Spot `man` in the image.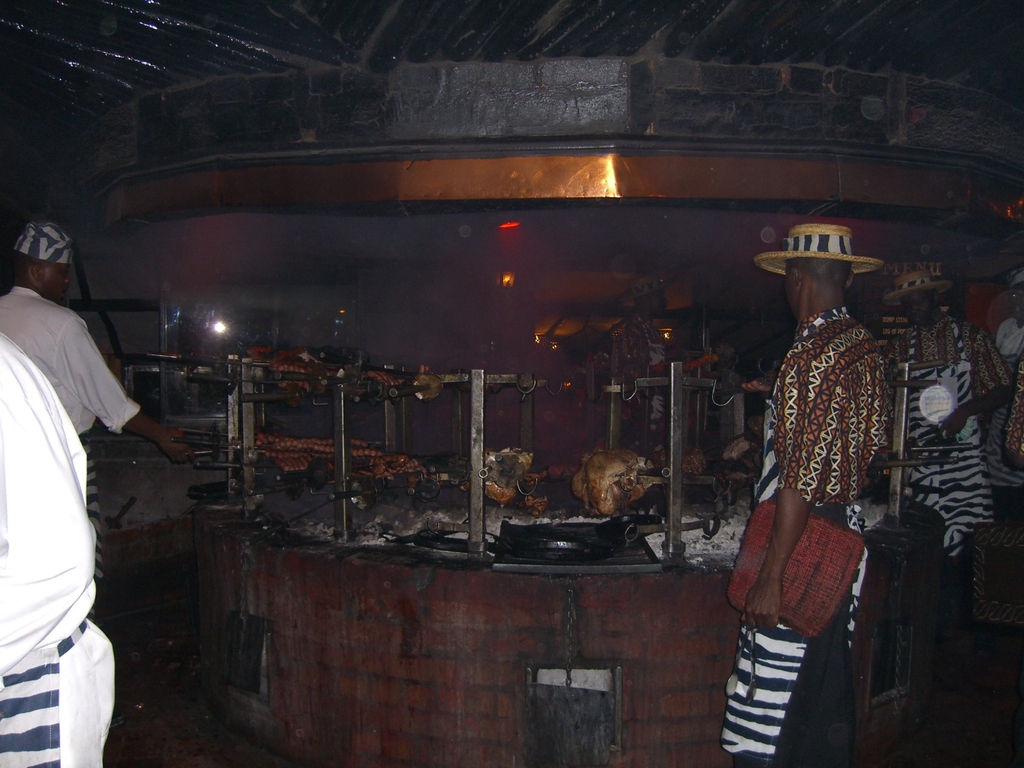
`man` found at 0:221:199:600.
